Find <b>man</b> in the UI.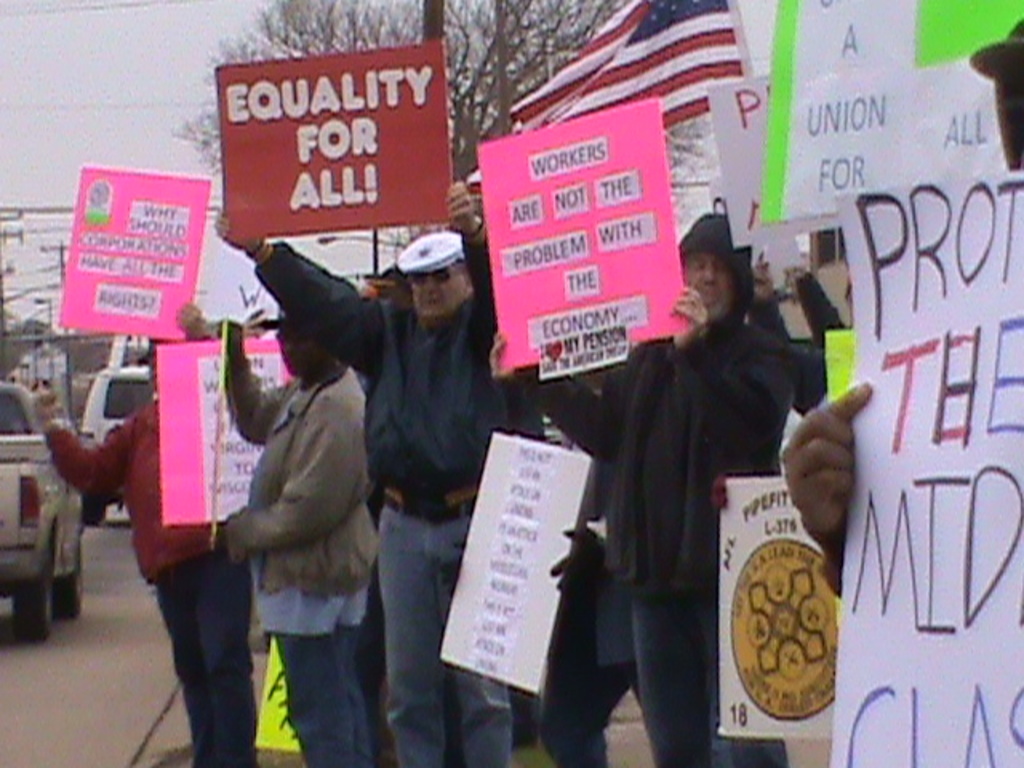
UI element at crop(214, 179, 507, 766).
